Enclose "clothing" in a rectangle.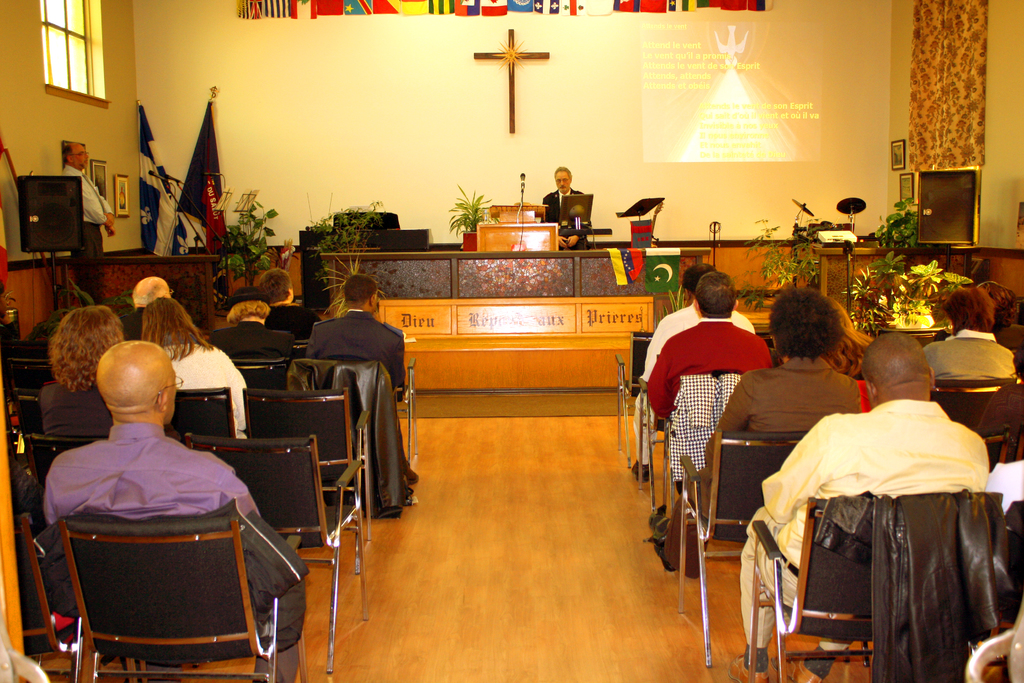
[756, 356, 1004, 664].
